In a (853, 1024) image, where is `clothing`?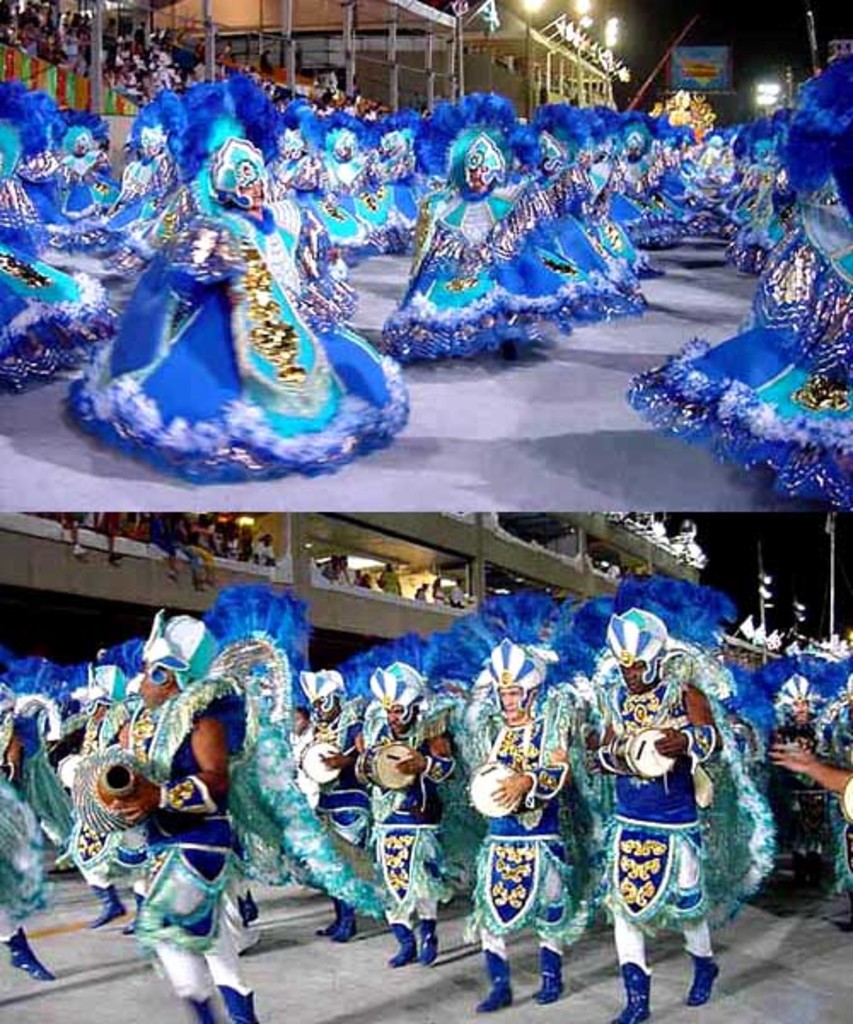
<box>379,203,599,420</box>.
